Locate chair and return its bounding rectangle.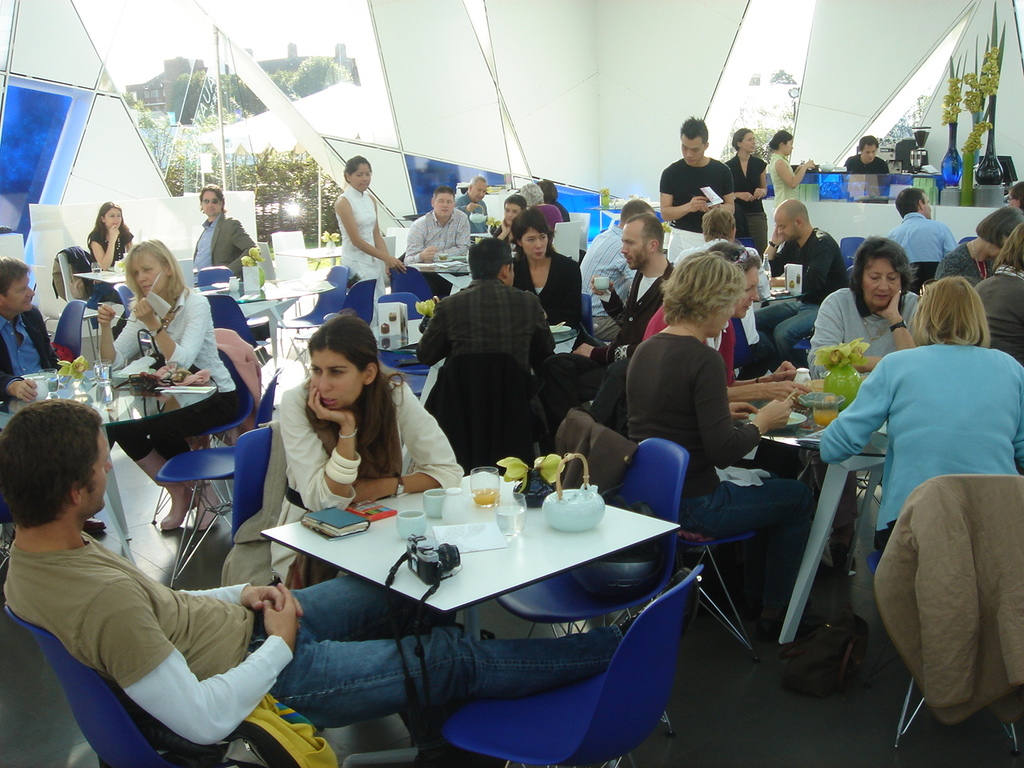
<region>840, 232, 870, 284</region>.
